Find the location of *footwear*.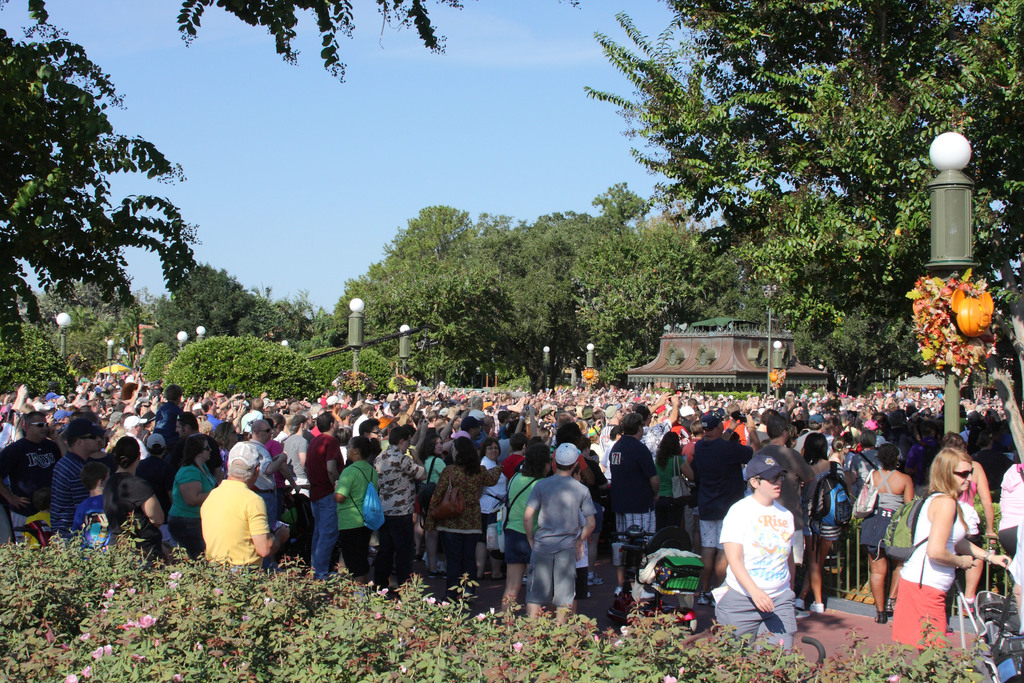
Location: BBox(872, 609, 890, 623).
